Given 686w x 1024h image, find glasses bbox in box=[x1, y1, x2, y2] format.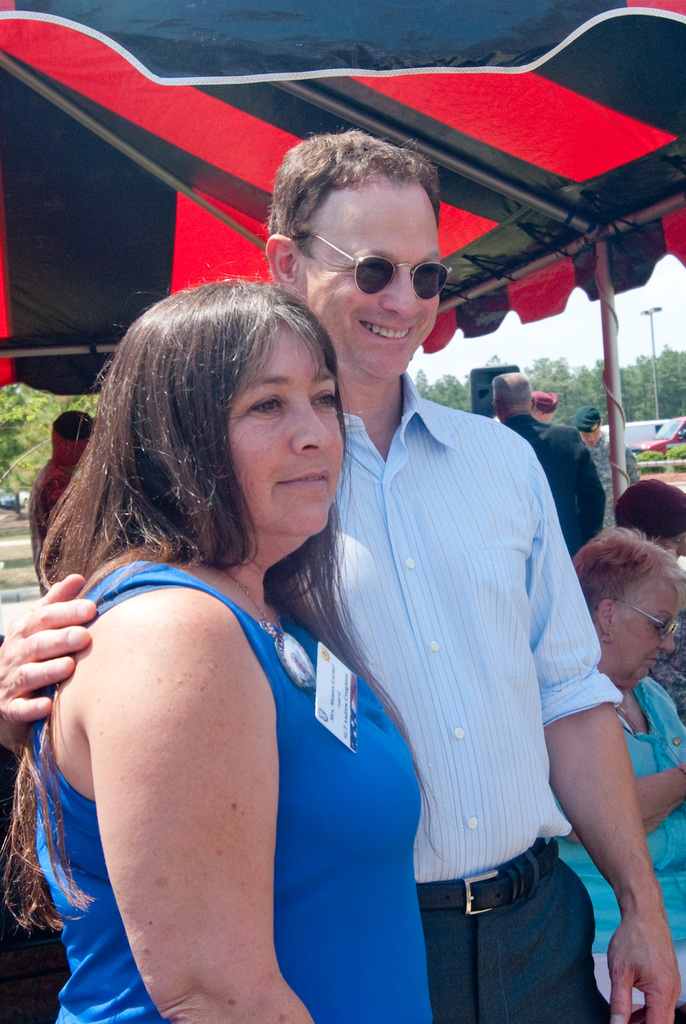
box=[265, 230, 450, 303].
